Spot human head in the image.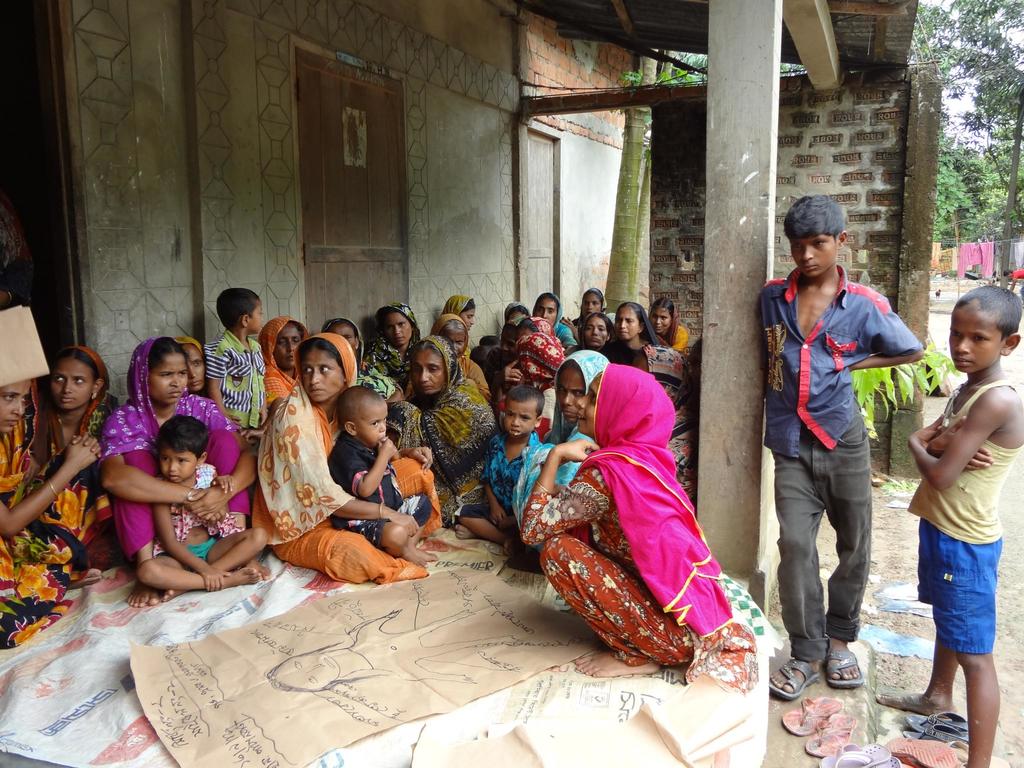
human head found at 0 376 39 430.
